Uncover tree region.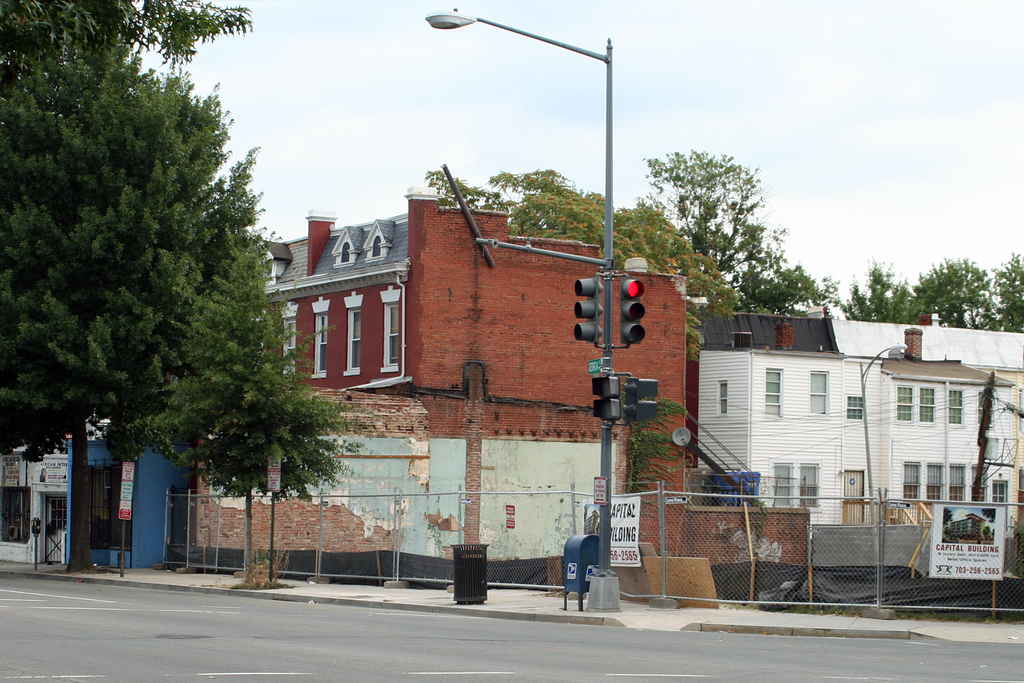
Uncovered: [x1=0, y1=0, x2=383, y2=574].
